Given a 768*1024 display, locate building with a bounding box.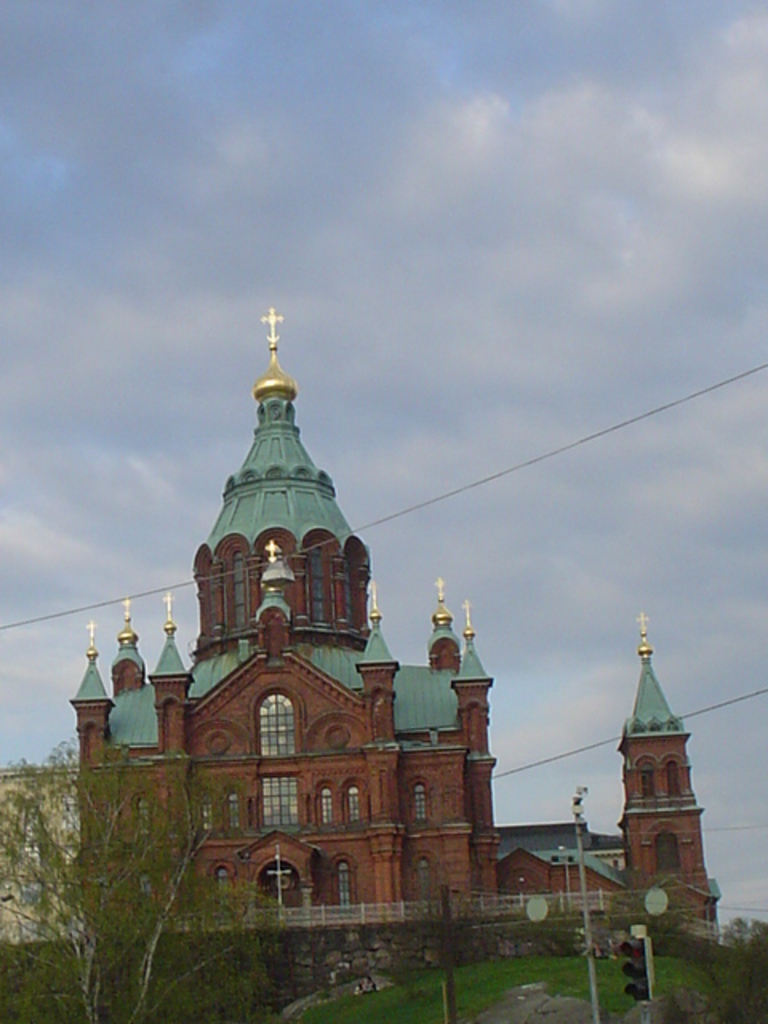
Located: (72, 312, 718, 936).
